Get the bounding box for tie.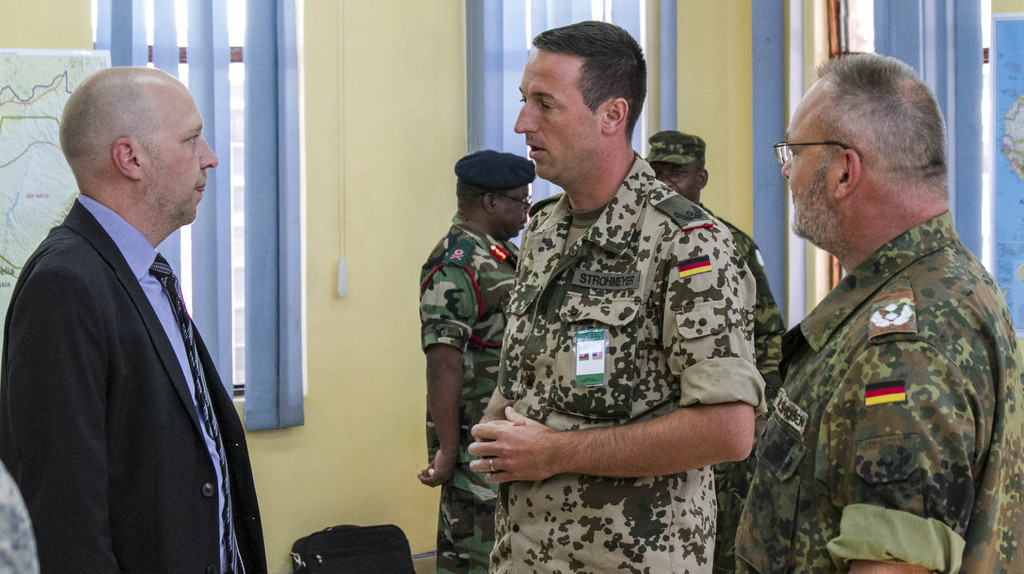
box=[147, 248, 243, 571].
